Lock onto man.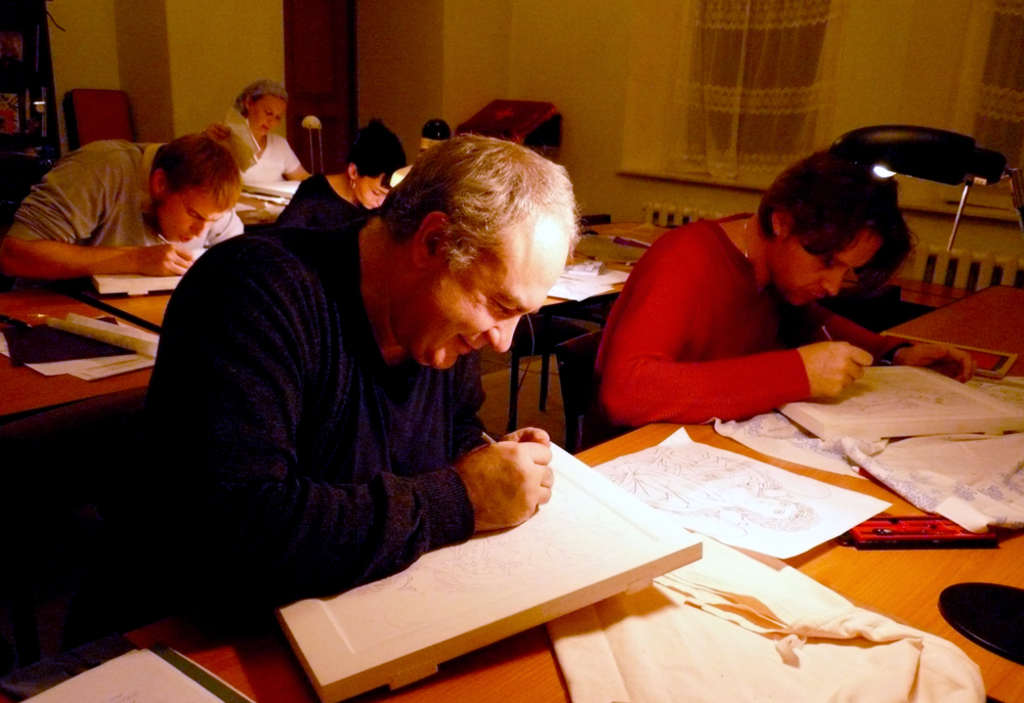
Locked: (x1=1, y1=131, x2=240, y2=288).
